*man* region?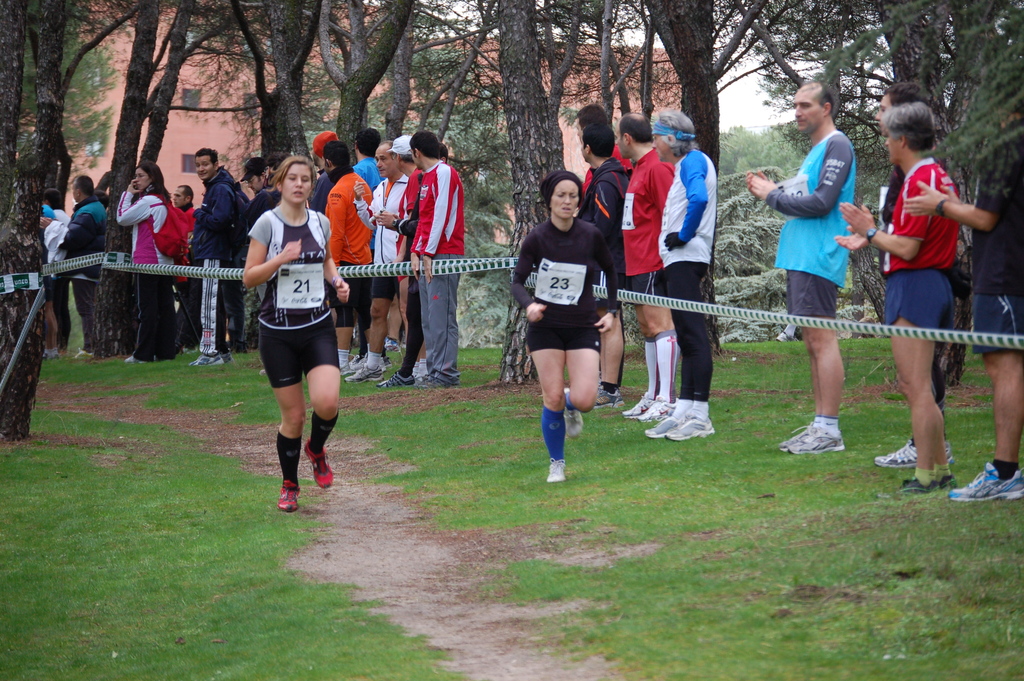
region(188, 142, 240, 372)
